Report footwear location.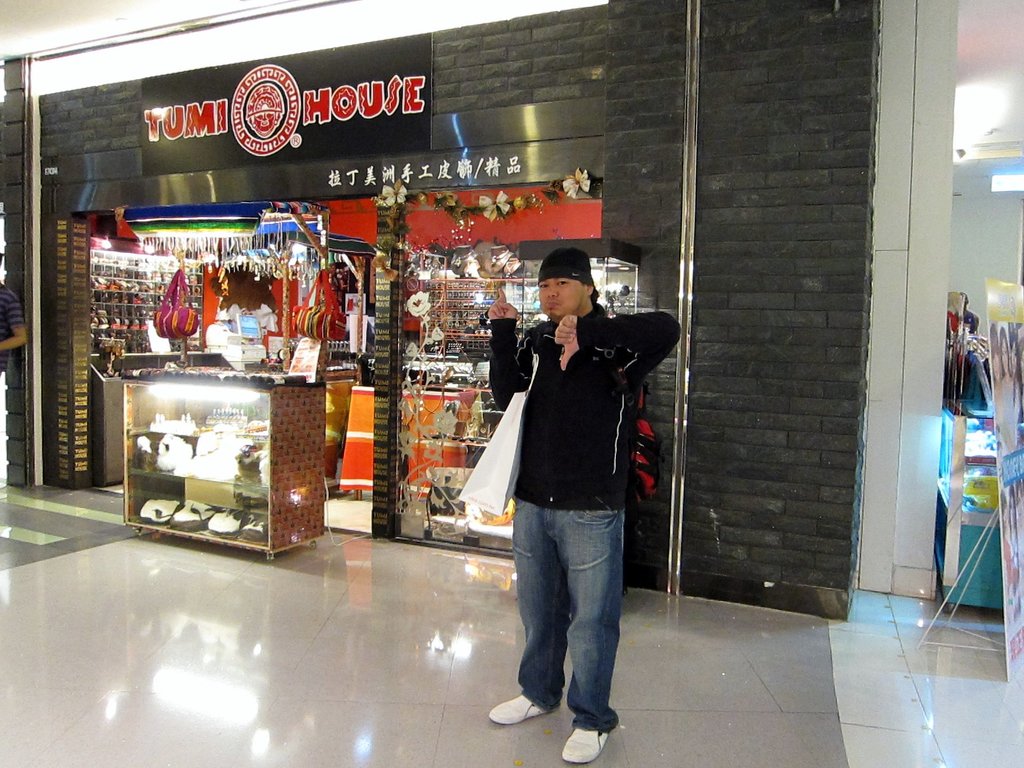
Report: bbox(562, 729, 608, 764).
